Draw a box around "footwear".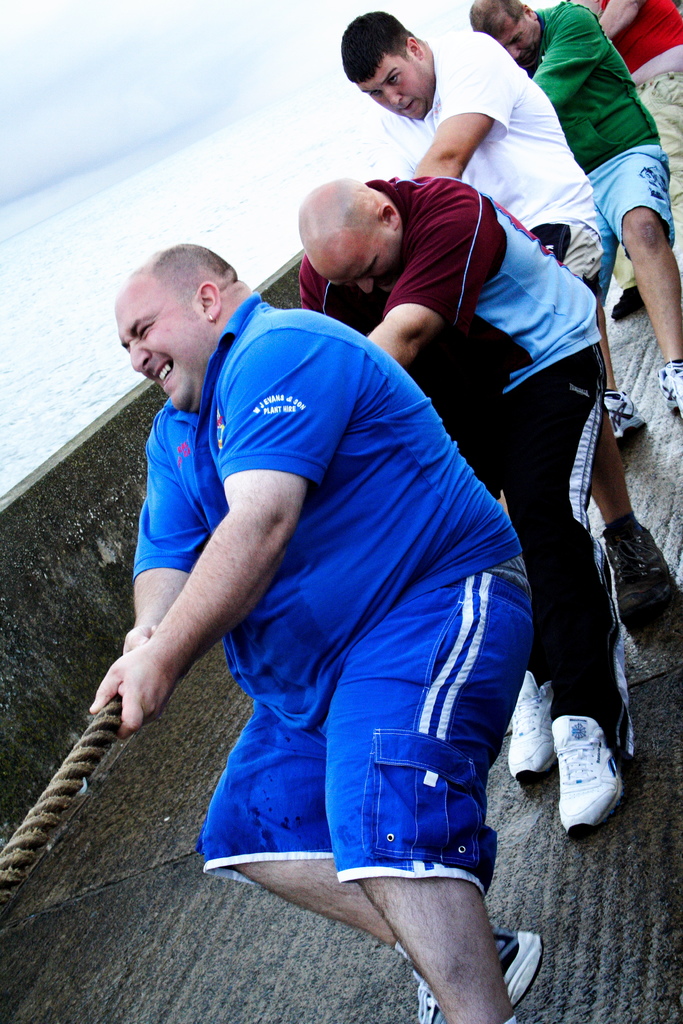
BBox(609, 287, 644, 318).
